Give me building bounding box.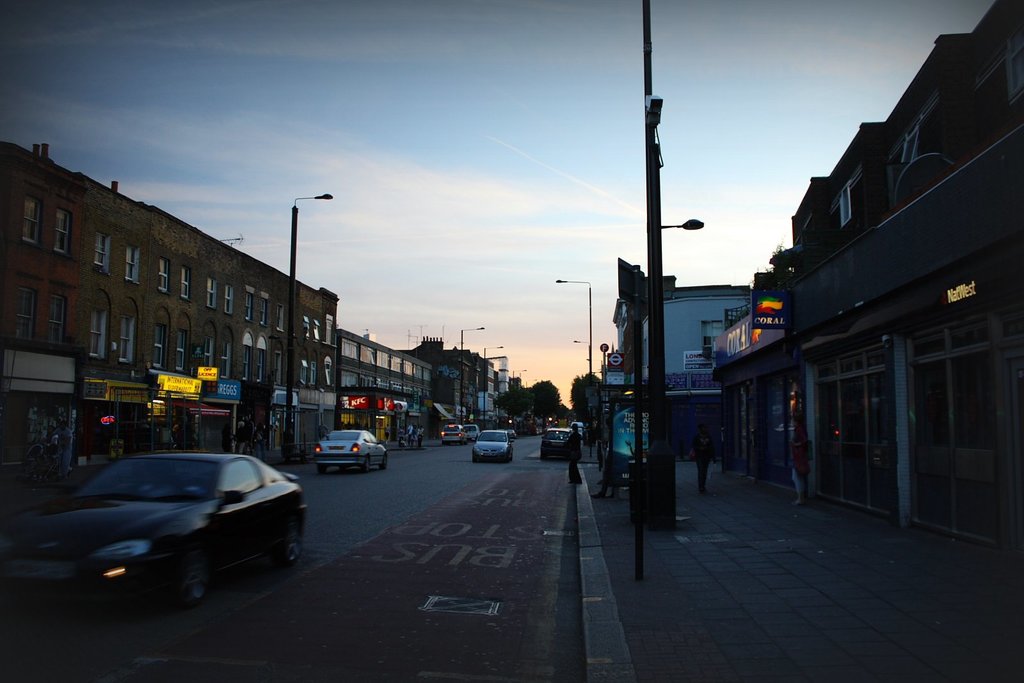
722:0:1023:549.
